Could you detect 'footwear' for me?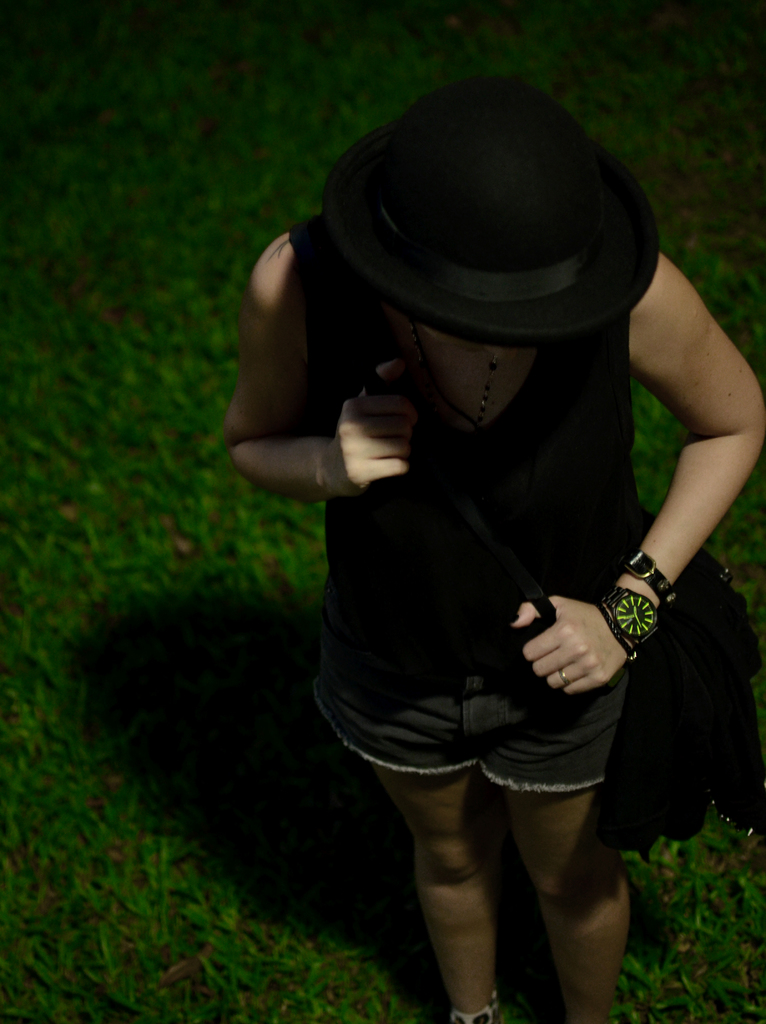
Detection result: (448,998,506,1023).
